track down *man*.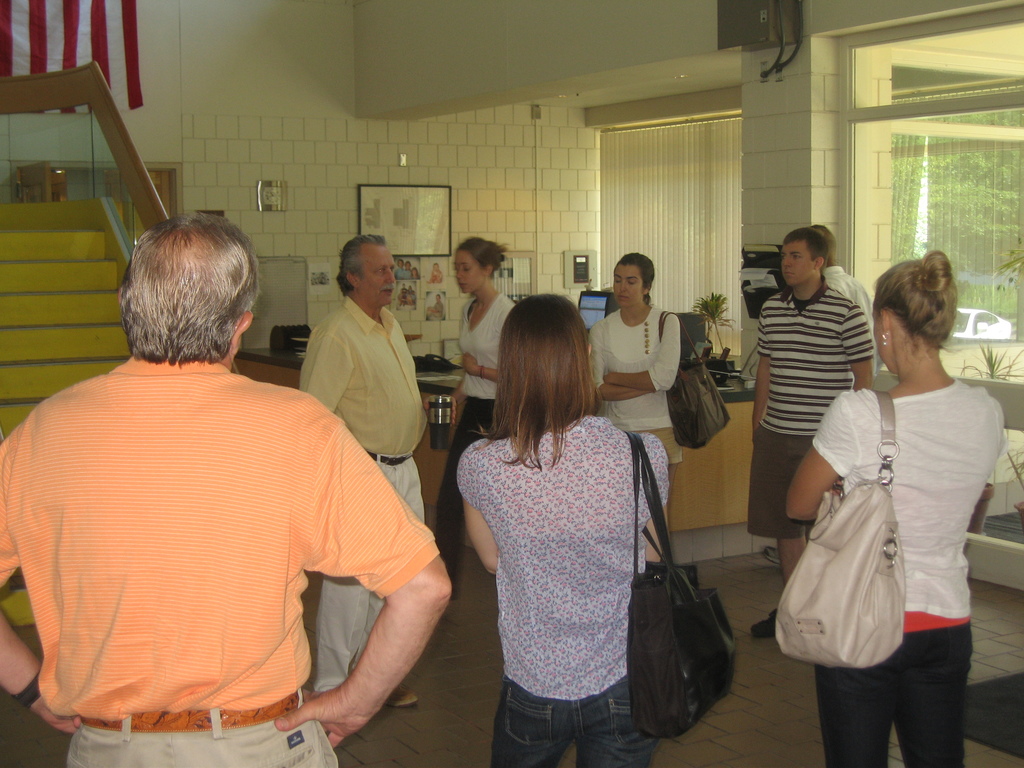
Tracked to 803,229,899,390.
